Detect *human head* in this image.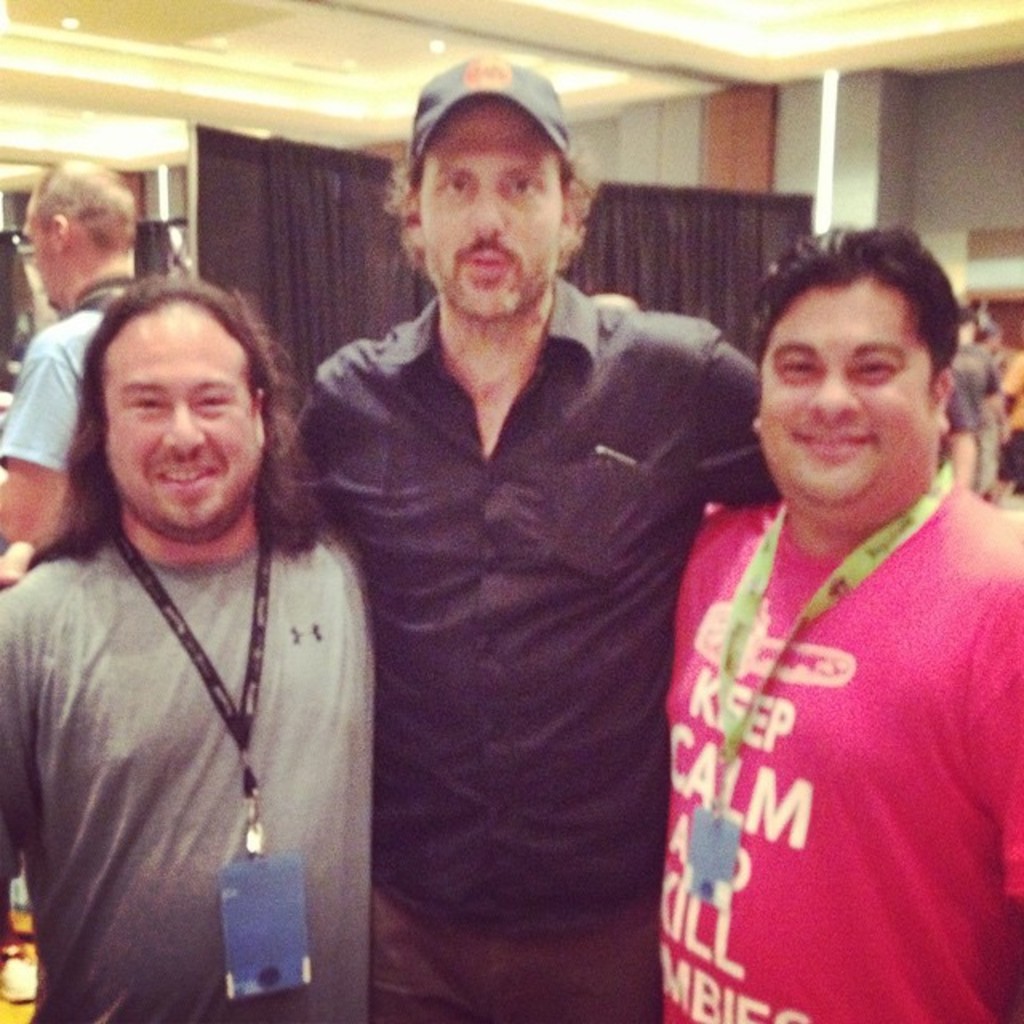
Detection: [x1=738, y1=227, x2=984, y2=517].
